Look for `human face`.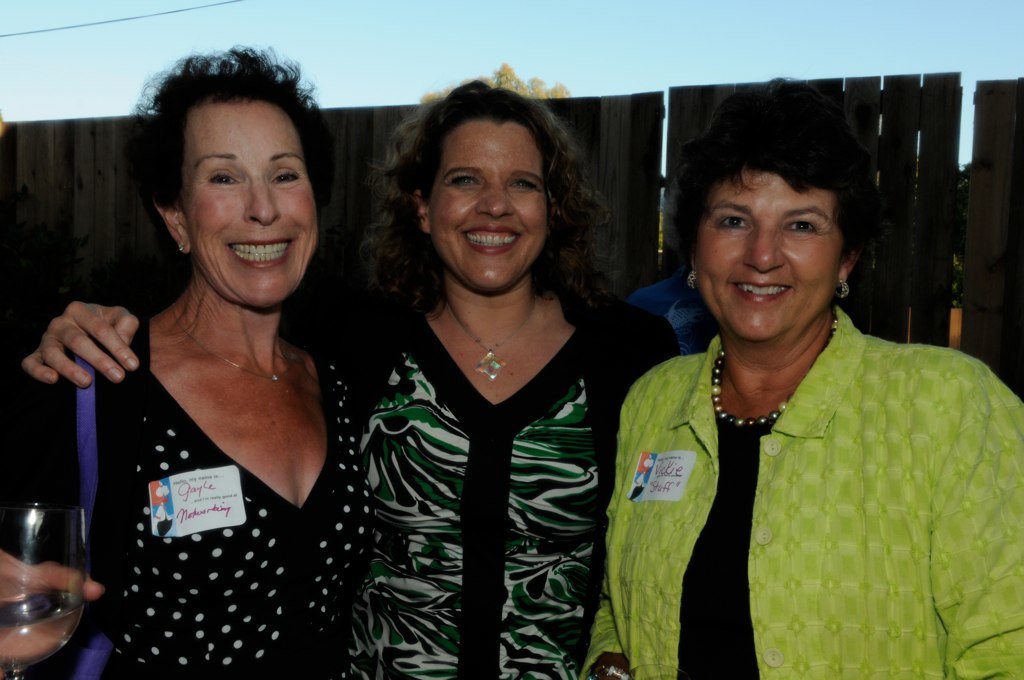
Found: [428, 123, 547, 297].
